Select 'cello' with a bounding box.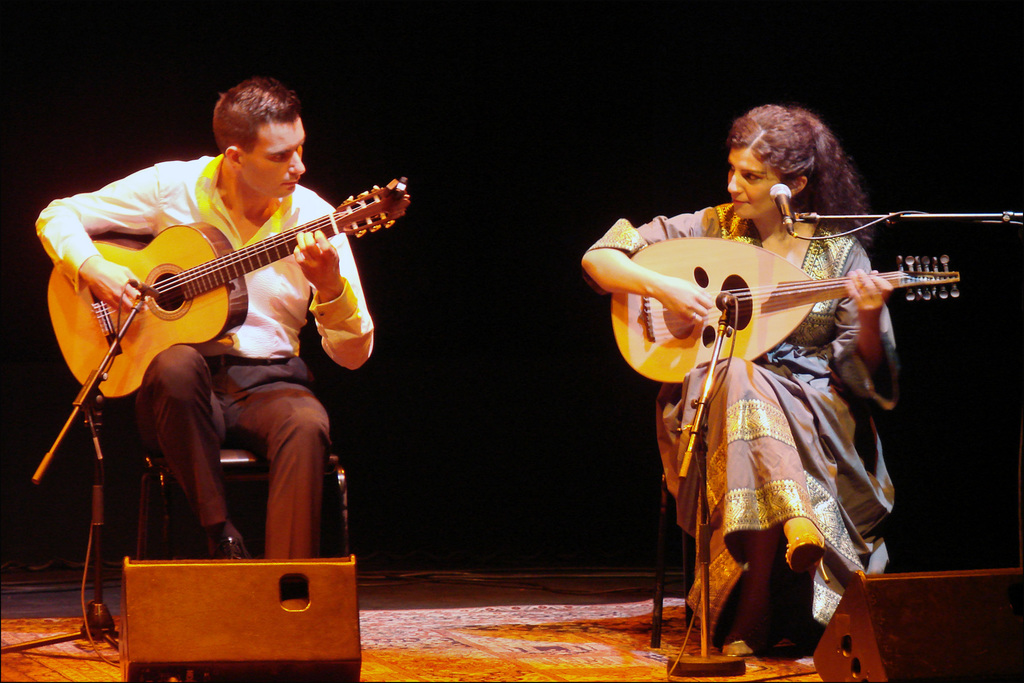
<bbox>623, 252, 955, 399</bbox>.
